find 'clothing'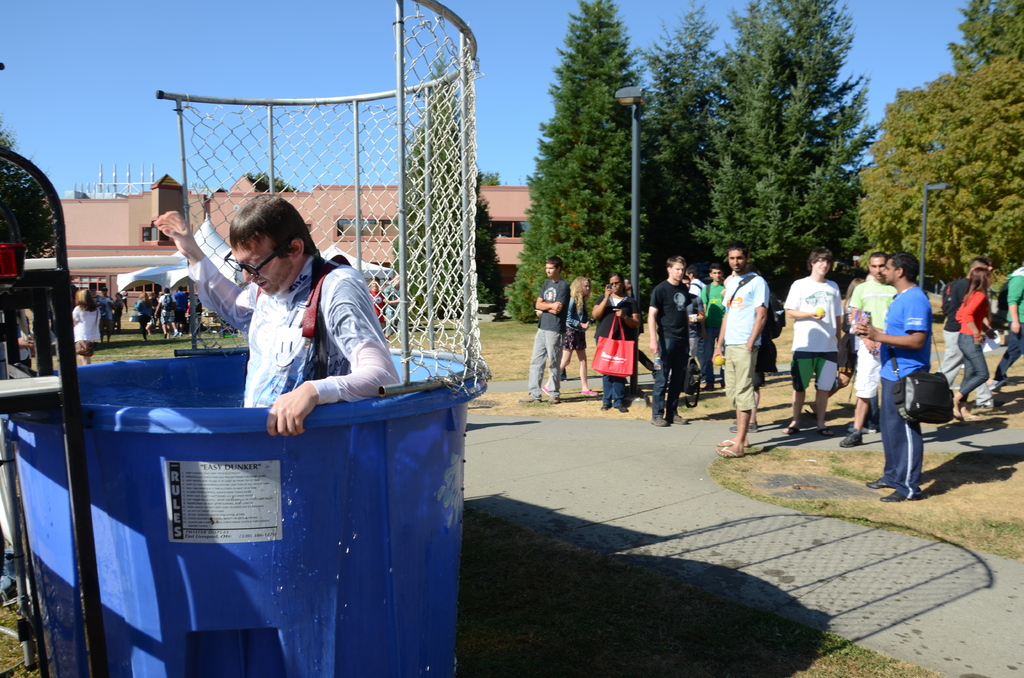
(993,263,1023,383)
